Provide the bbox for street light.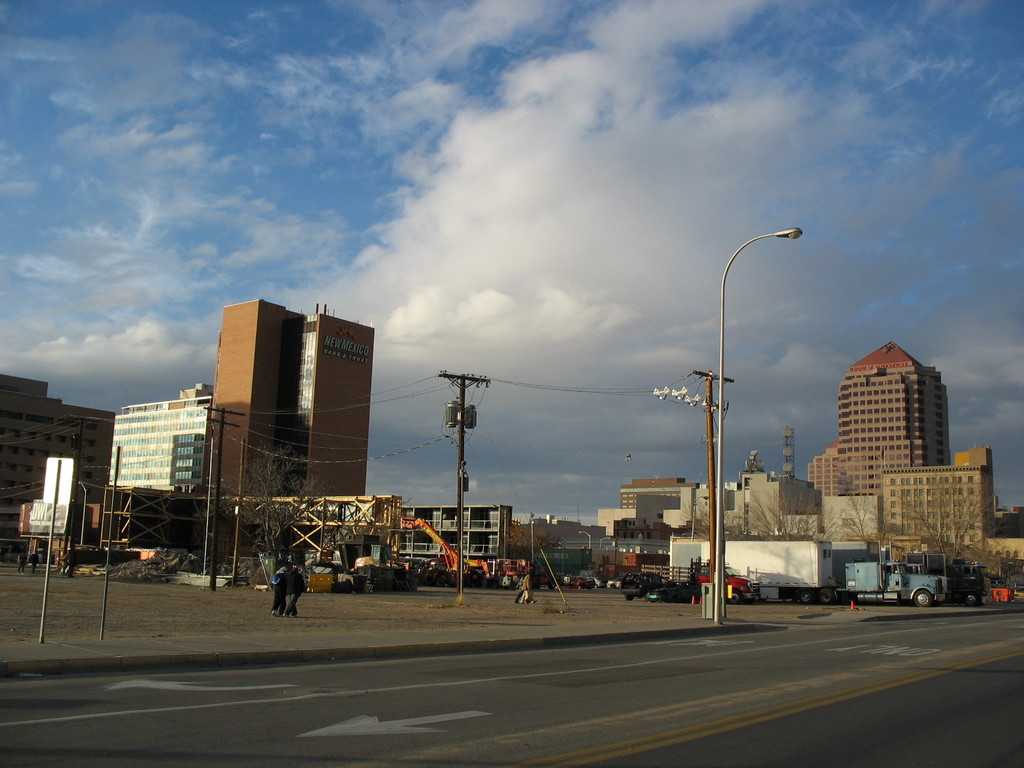
rect(574, 527, 593, 549).
